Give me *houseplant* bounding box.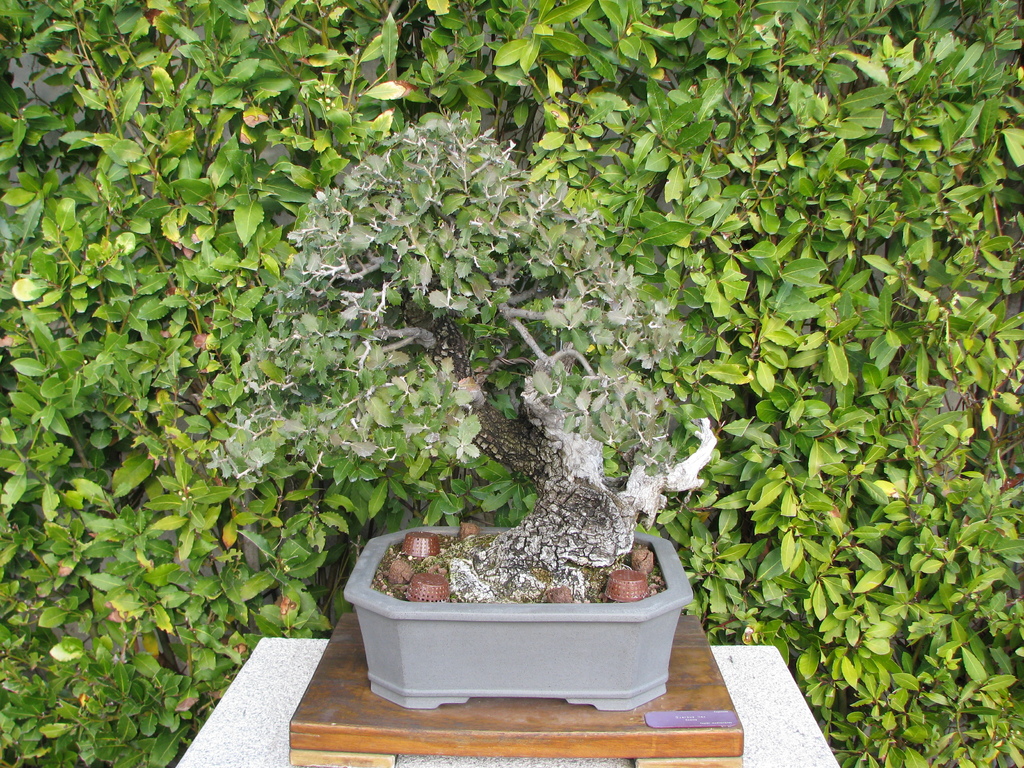
<region>209, 106, 709, 707</region>.
